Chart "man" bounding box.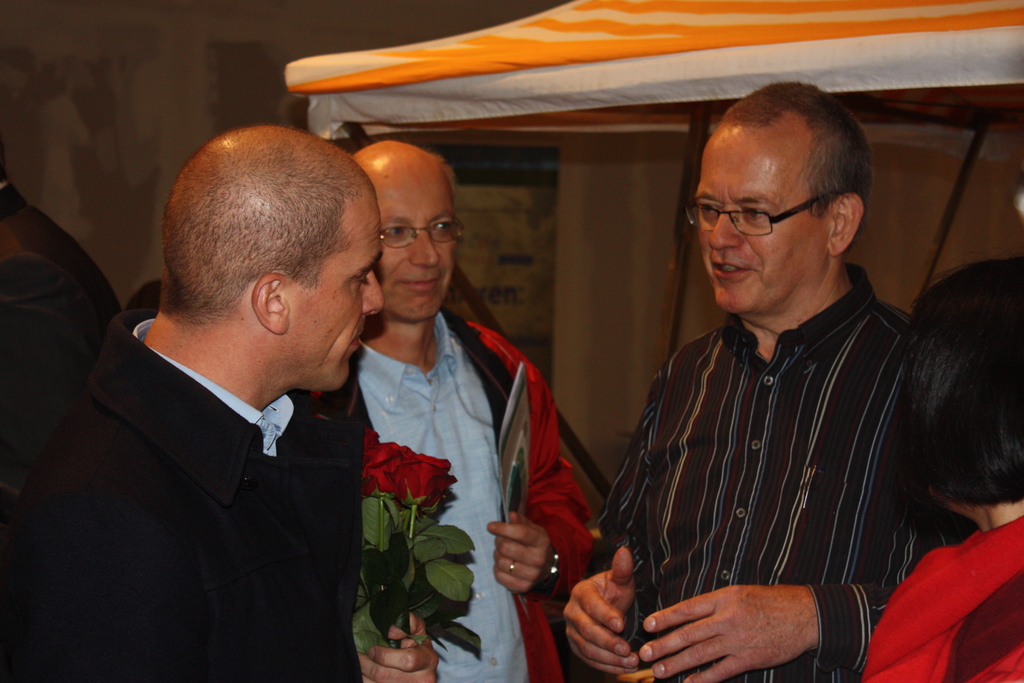
Charted: {"x1": 292, "y1": 141, "x2": 596, "y2": 682}.
